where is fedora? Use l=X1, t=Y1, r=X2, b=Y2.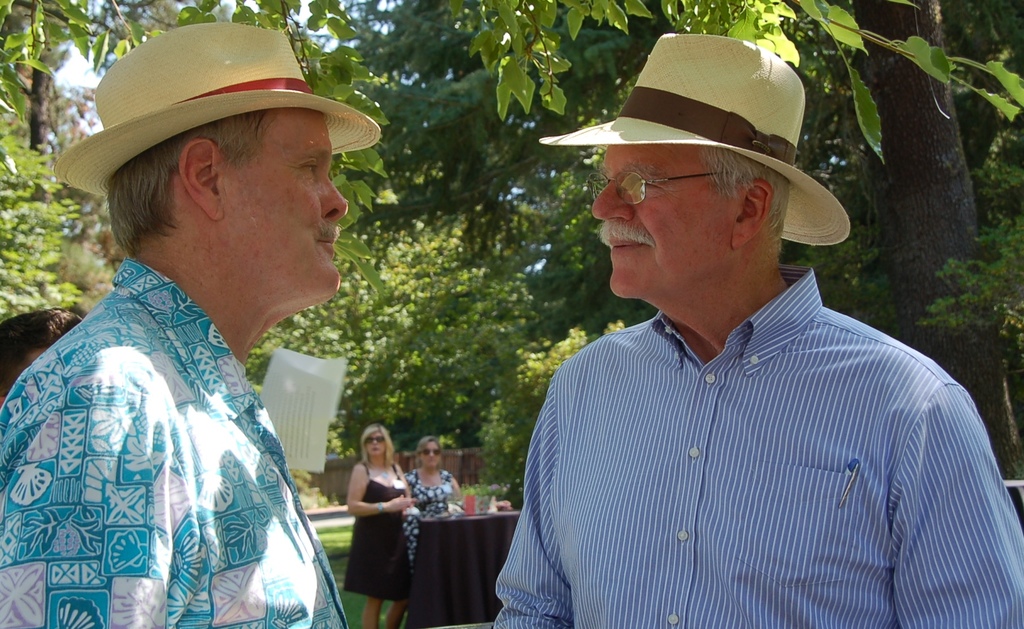
l=538, t=30, r=849, b=239.
